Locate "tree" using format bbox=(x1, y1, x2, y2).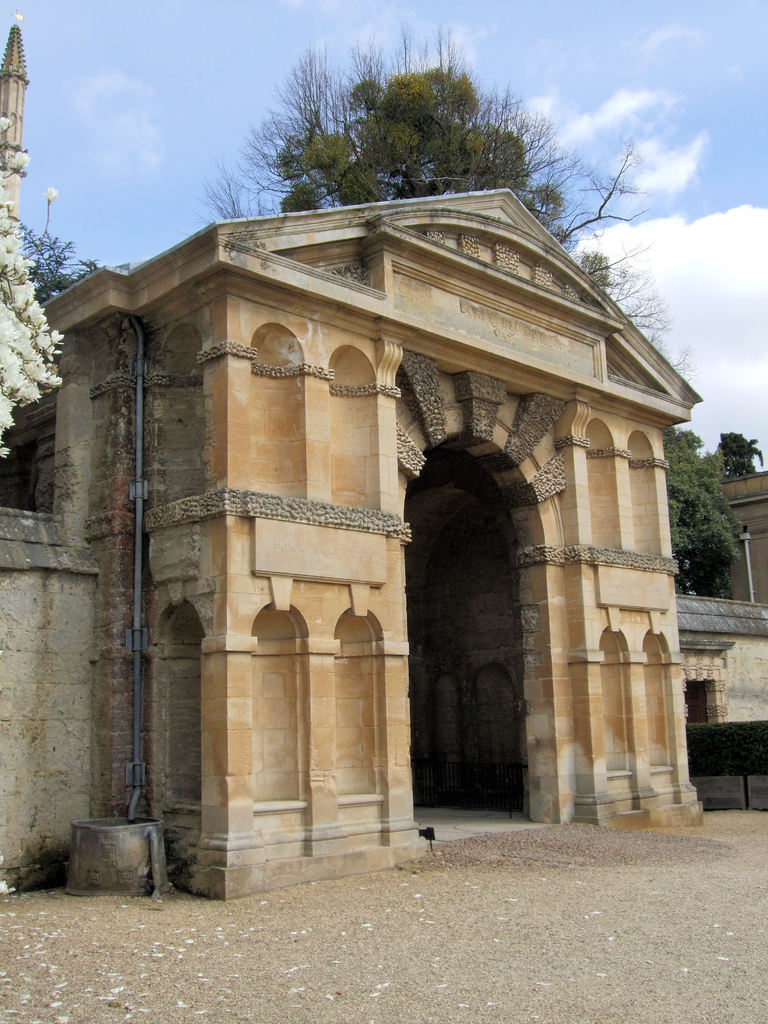
bbox=(656, 406, 750, 618).
